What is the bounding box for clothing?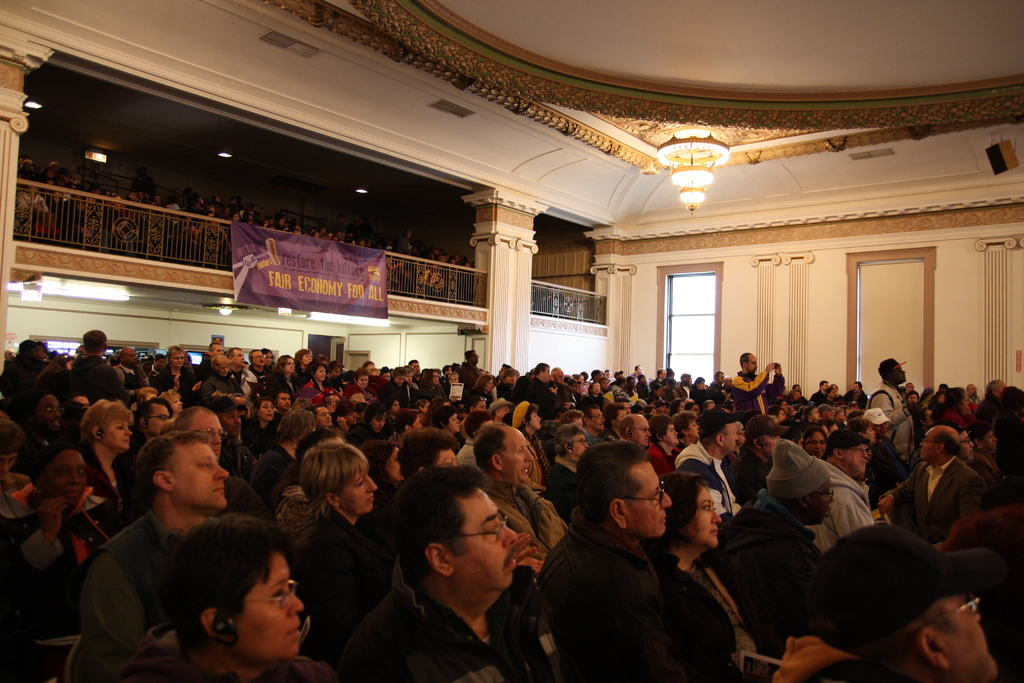
[540,525,771,682].
